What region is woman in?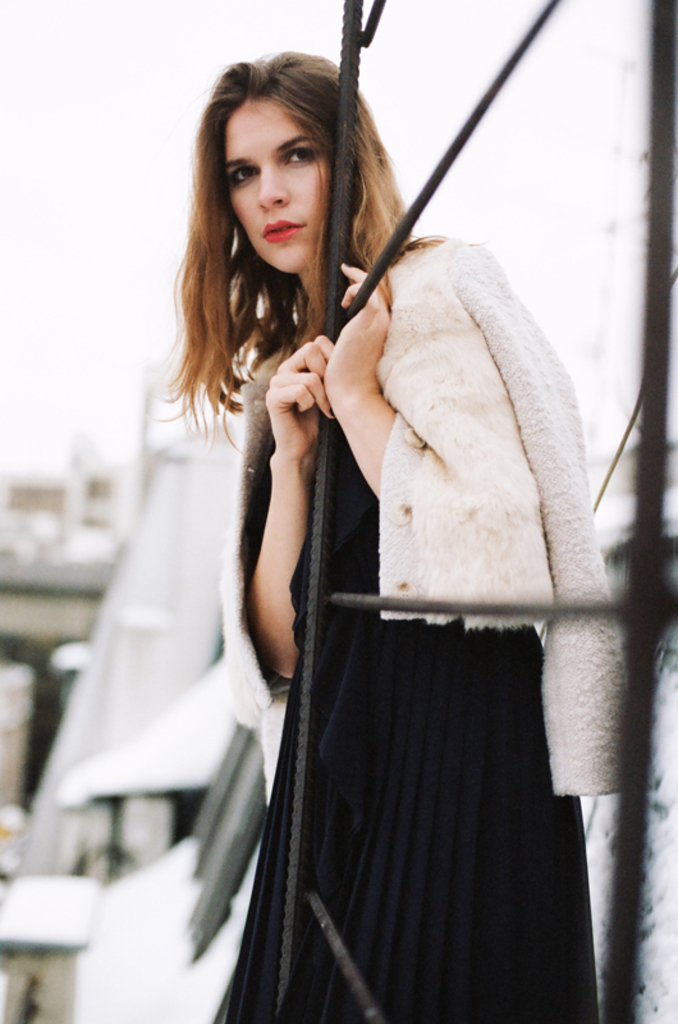
(x1=146, y1=50, x2=623, y2=1023).
